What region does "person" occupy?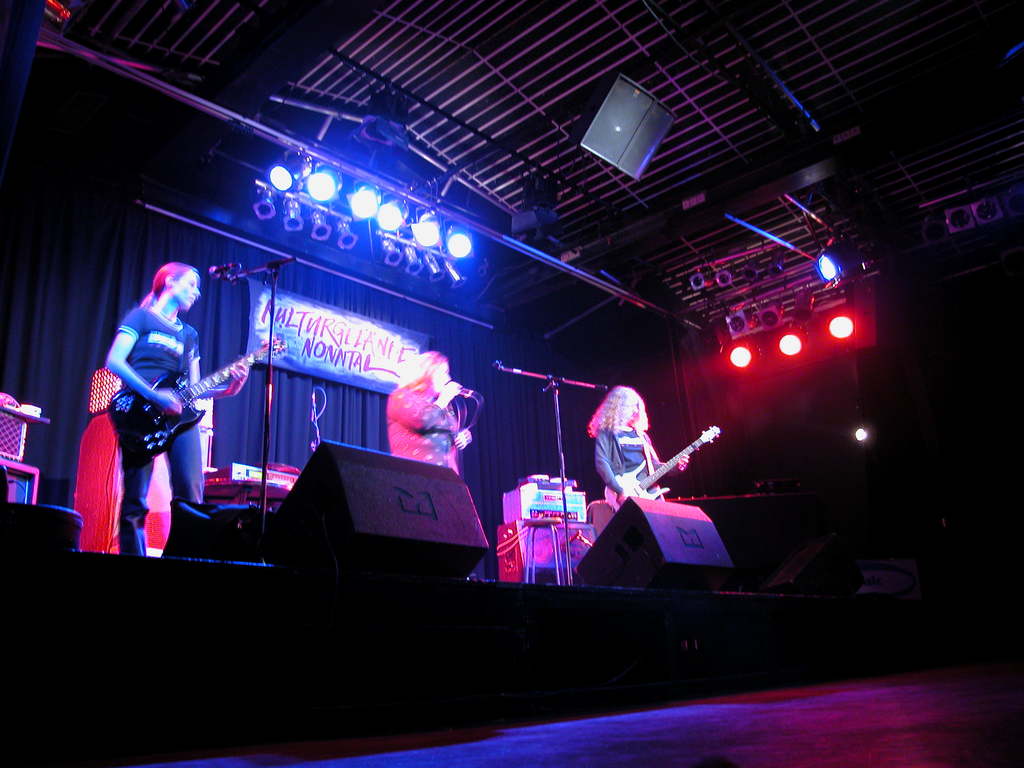
select_region(388, 351, 480, 476).
